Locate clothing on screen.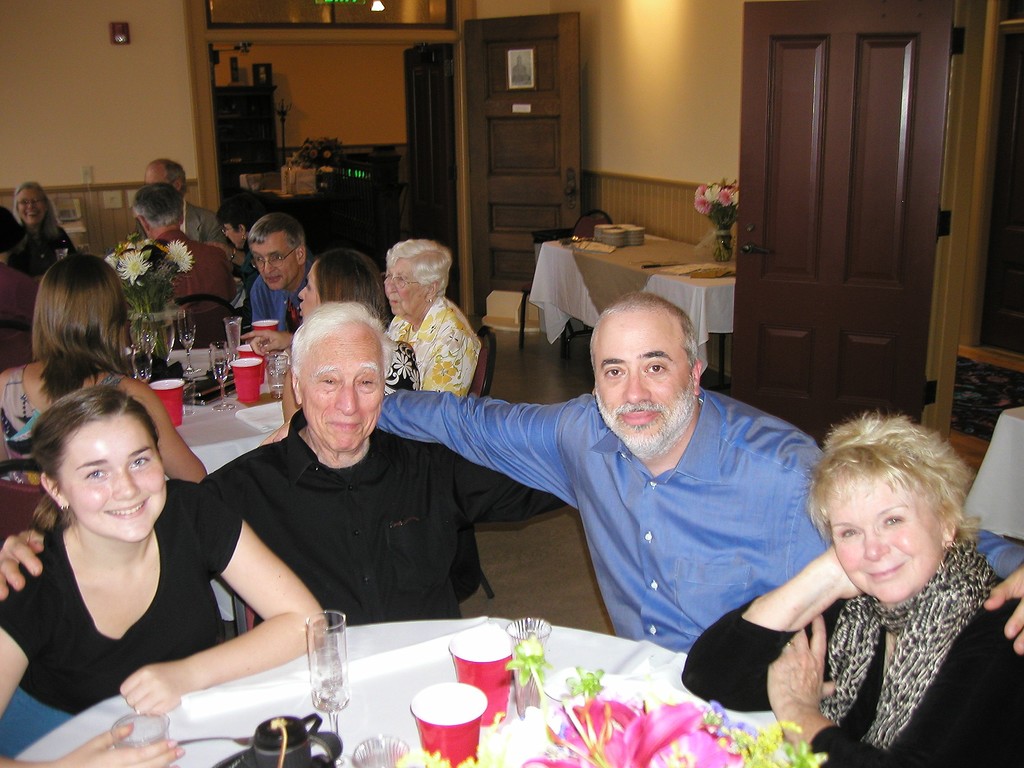
On screen at Rect(0, 472, 242, 758).
